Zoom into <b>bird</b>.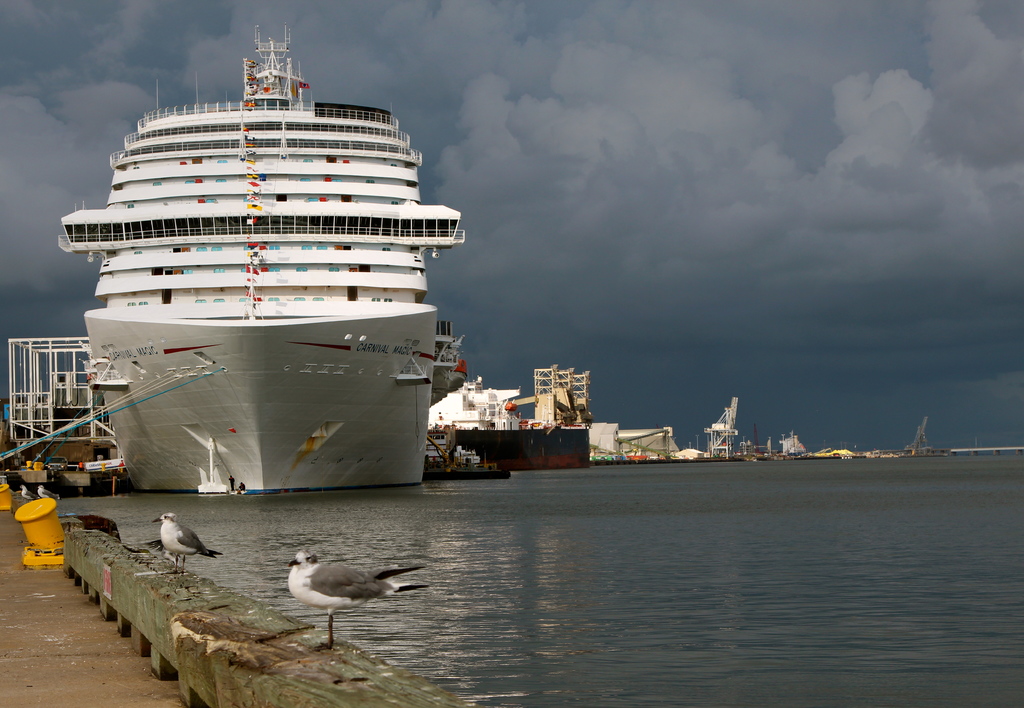
Zoom target: detection(152, 512, 212, 574).
